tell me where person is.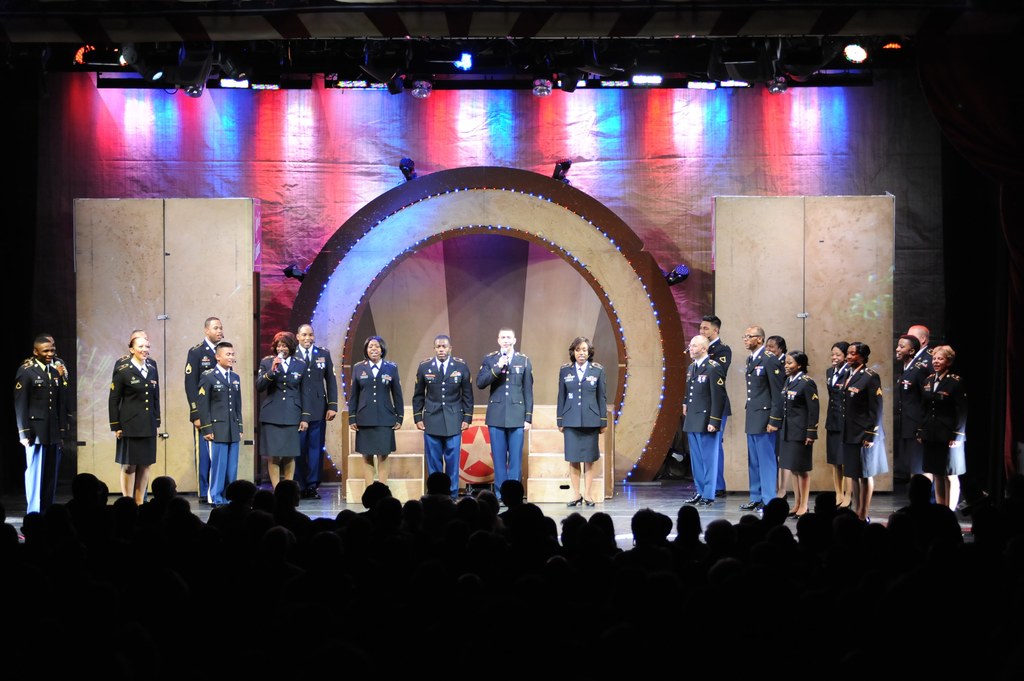
person is at 779:353:824:509.
